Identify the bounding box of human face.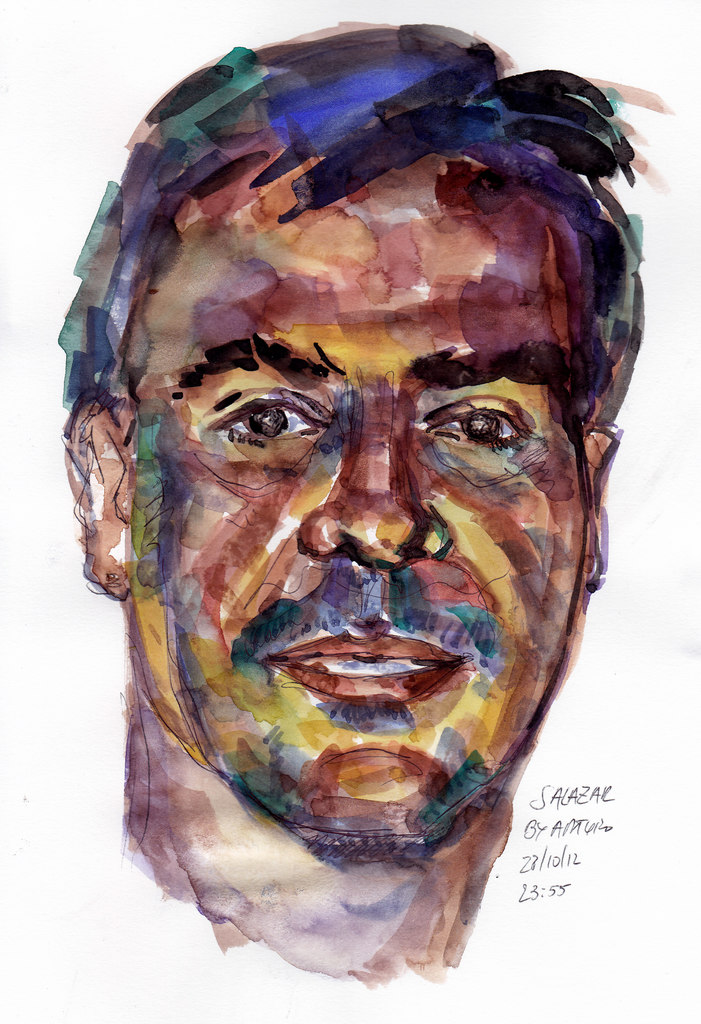
select_region(135, 168, 590, 846).
